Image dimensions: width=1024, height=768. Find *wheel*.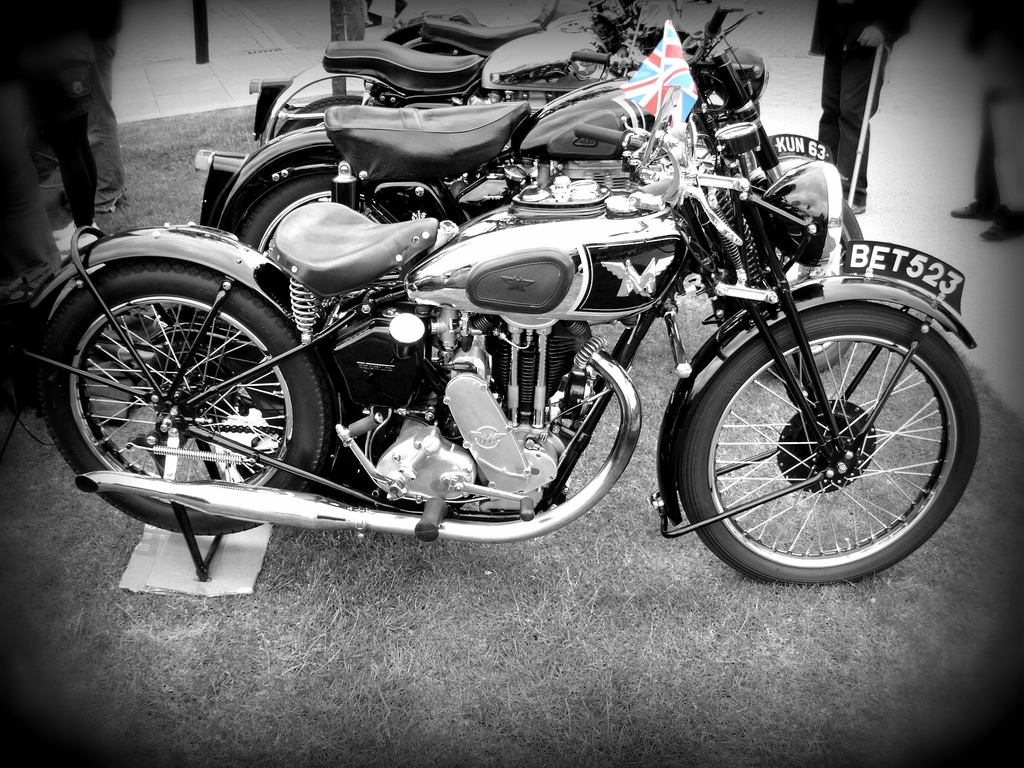
{"left": 723, "top": 193, "right": 867, "bottom": 379}.
